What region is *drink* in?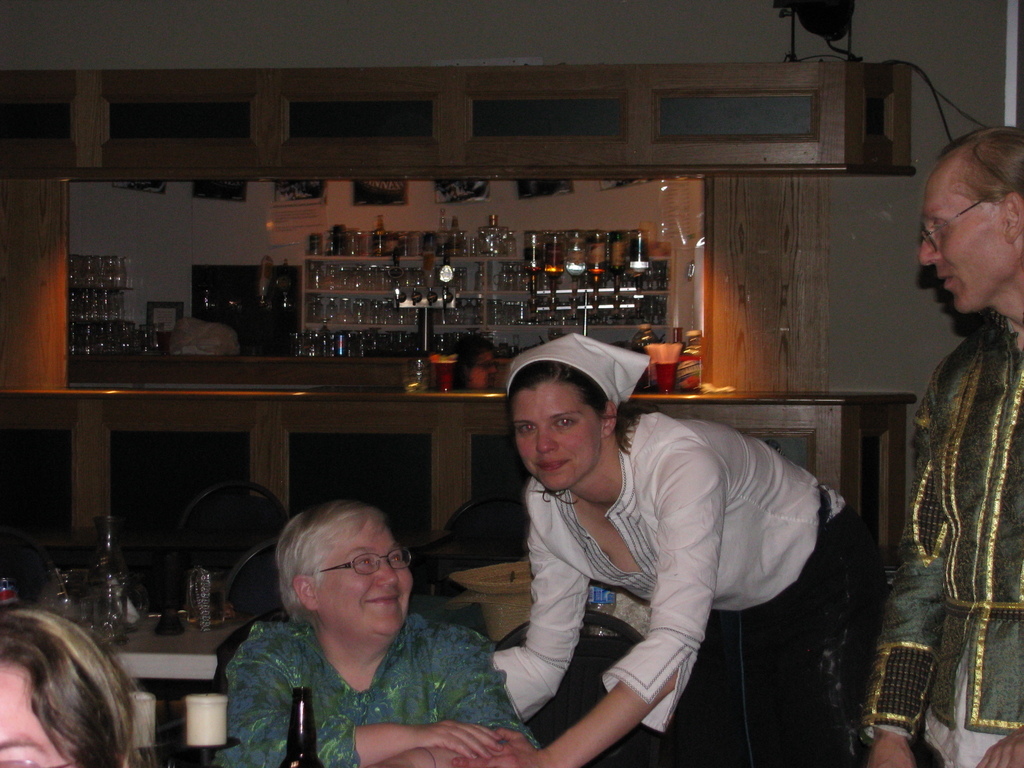
[586, 228, 604, 294].
